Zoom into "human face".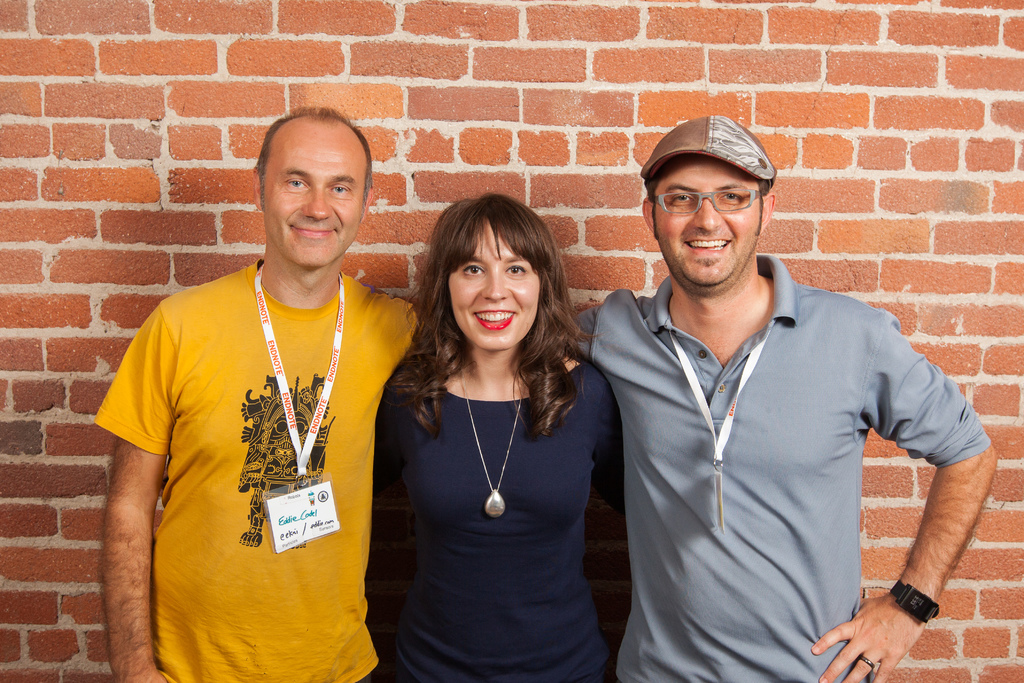
Zoom target: BBox(445, 236, 540, 350).
